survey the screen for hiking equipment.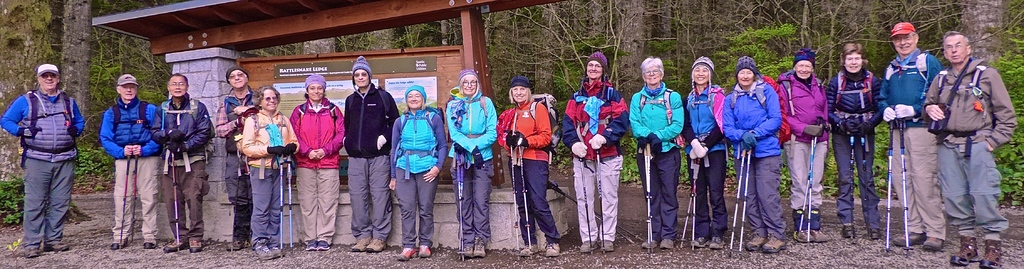
Survey found: locate(678, 142, 705, 250).
